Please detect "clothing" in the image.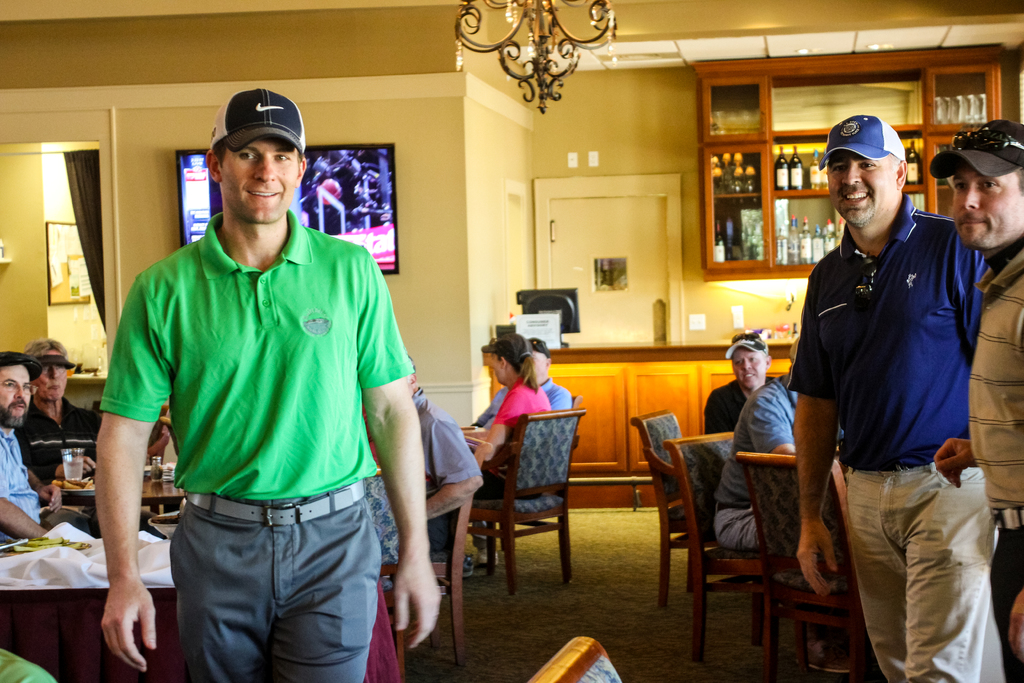
{"left": 705, "top": 381, "right": 751, "bottom": 435}.
